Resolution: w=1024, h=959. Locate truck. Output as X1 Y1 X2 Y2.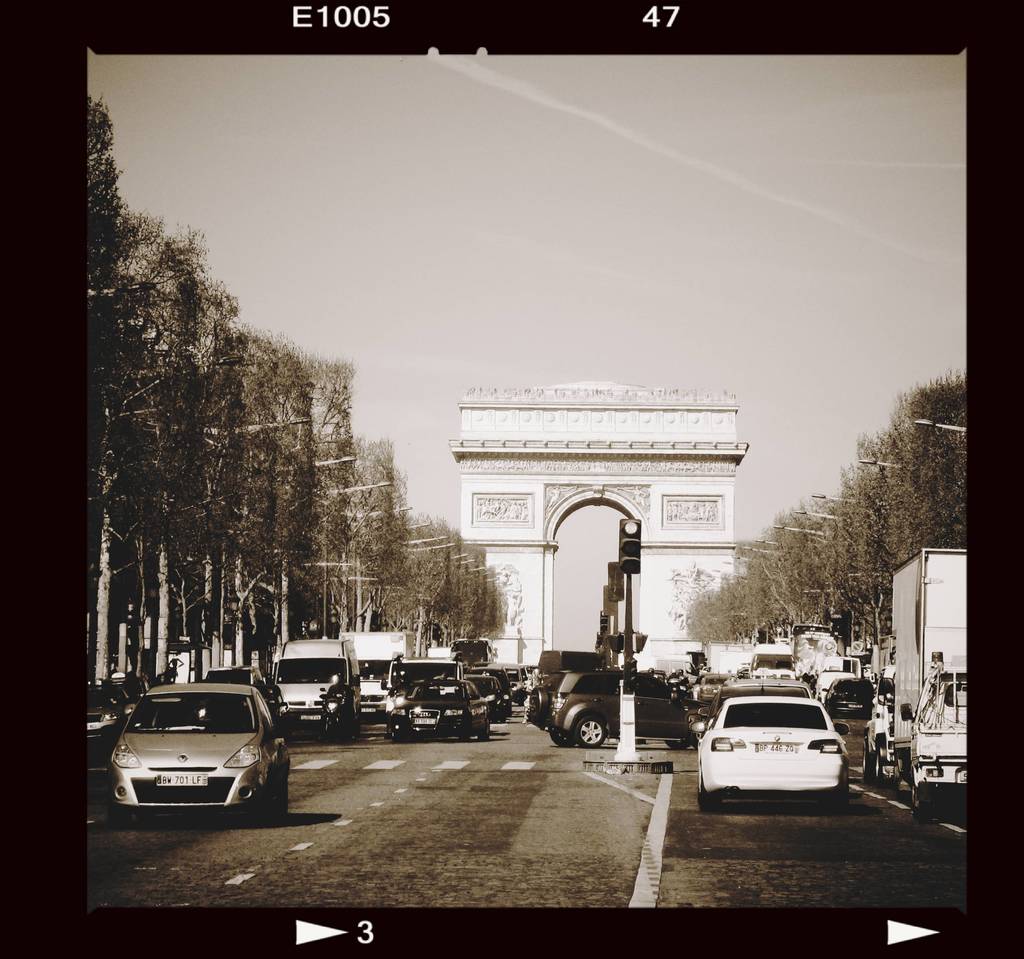
343 629 409 721.
